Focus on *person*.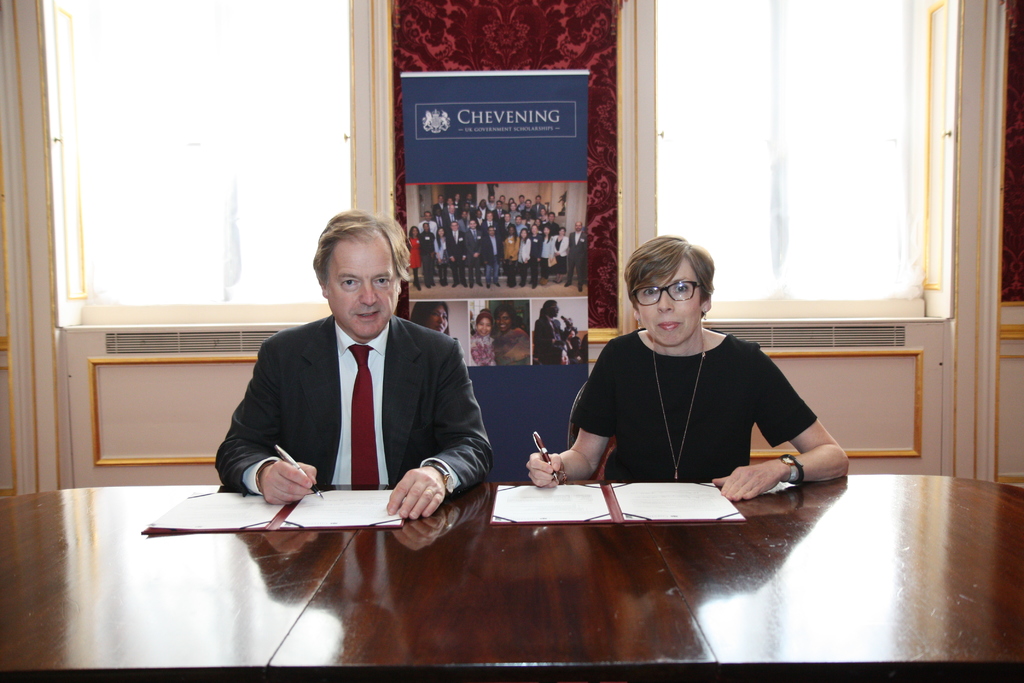
Focused at left=216, top=204, right=485, bottom=566.
